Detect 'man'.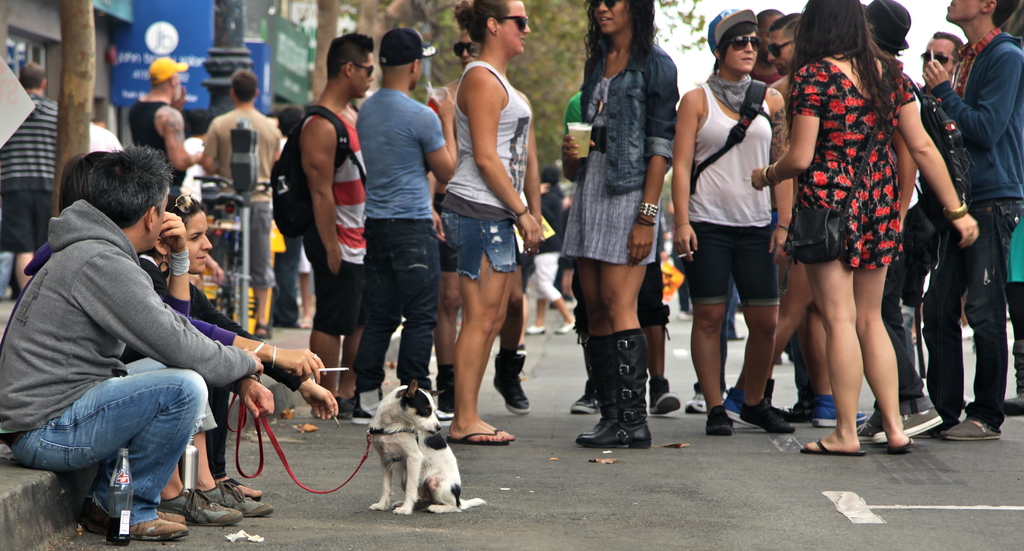
Detected at {"x1": 919, "y1": 0, "x2": 1023, "y2": 443}.
